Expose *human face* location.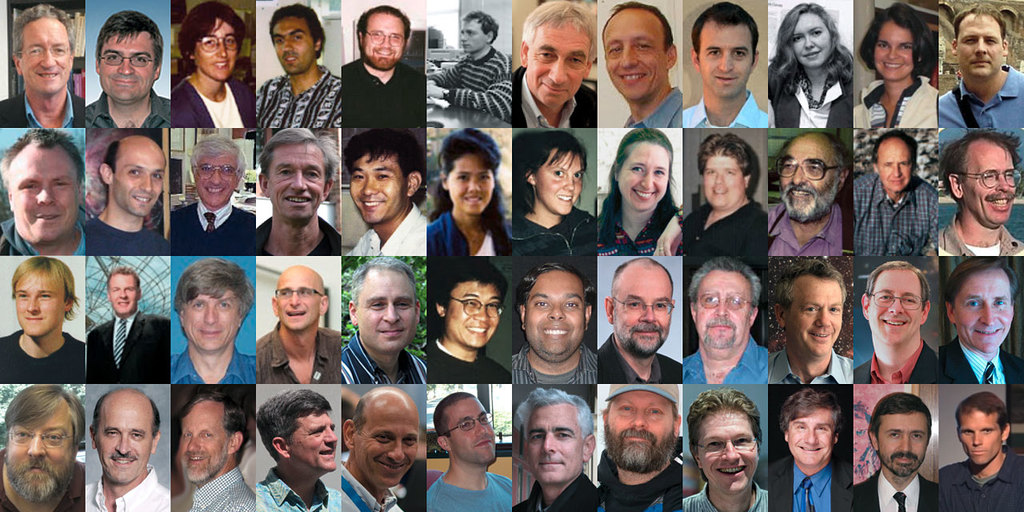
Exposed at bbox=[366, 19, 404, 66].
